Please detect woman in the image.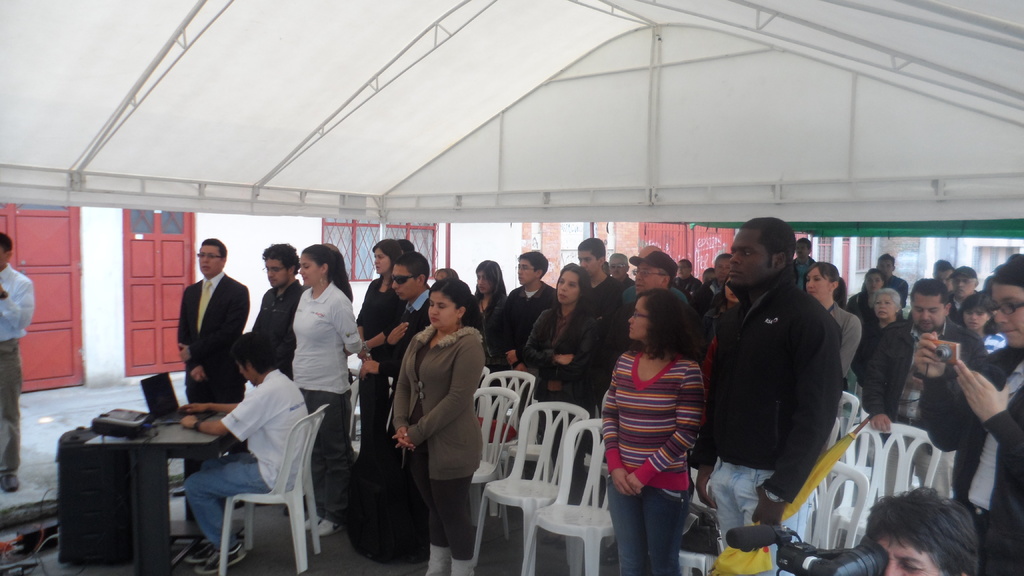
[804,259,864,392].
